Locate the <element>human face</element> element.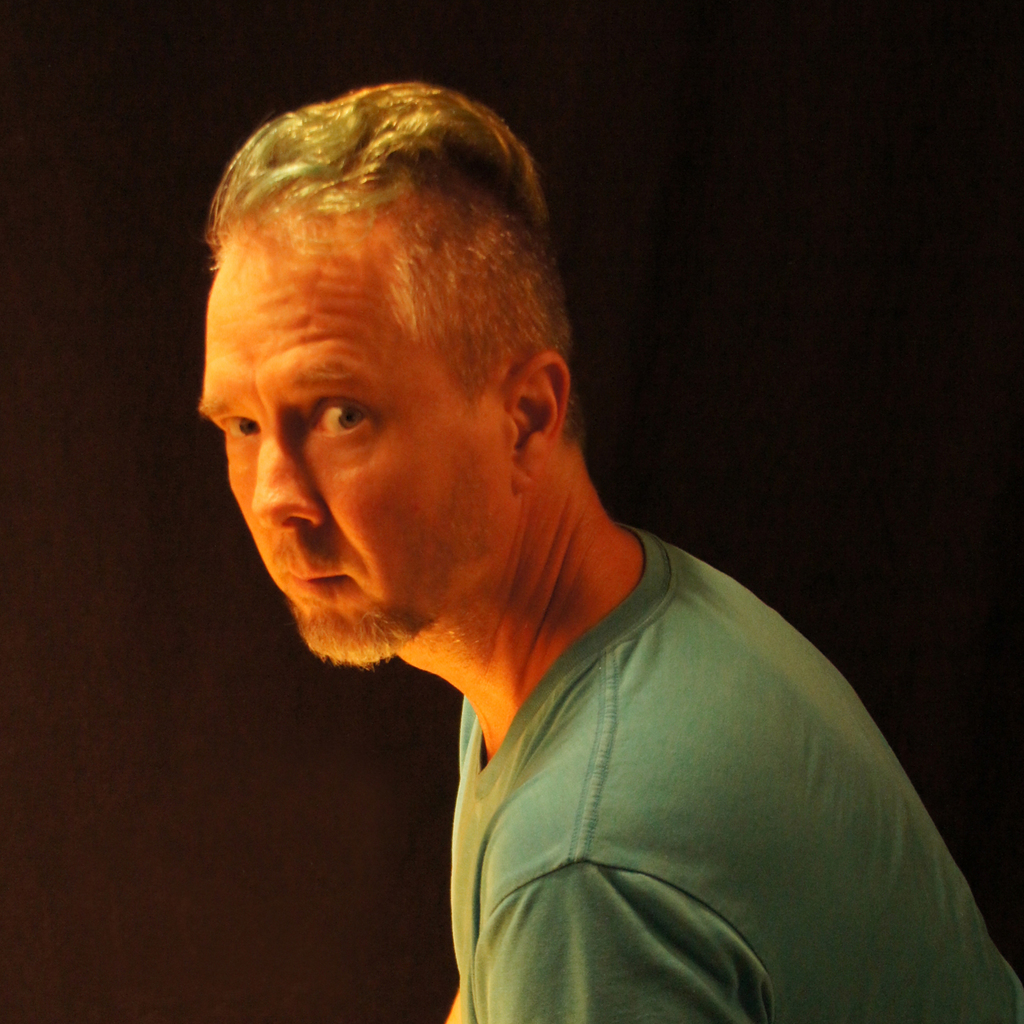
Element bbox: (x1=199, y1=258, x2=520, y2=659).
